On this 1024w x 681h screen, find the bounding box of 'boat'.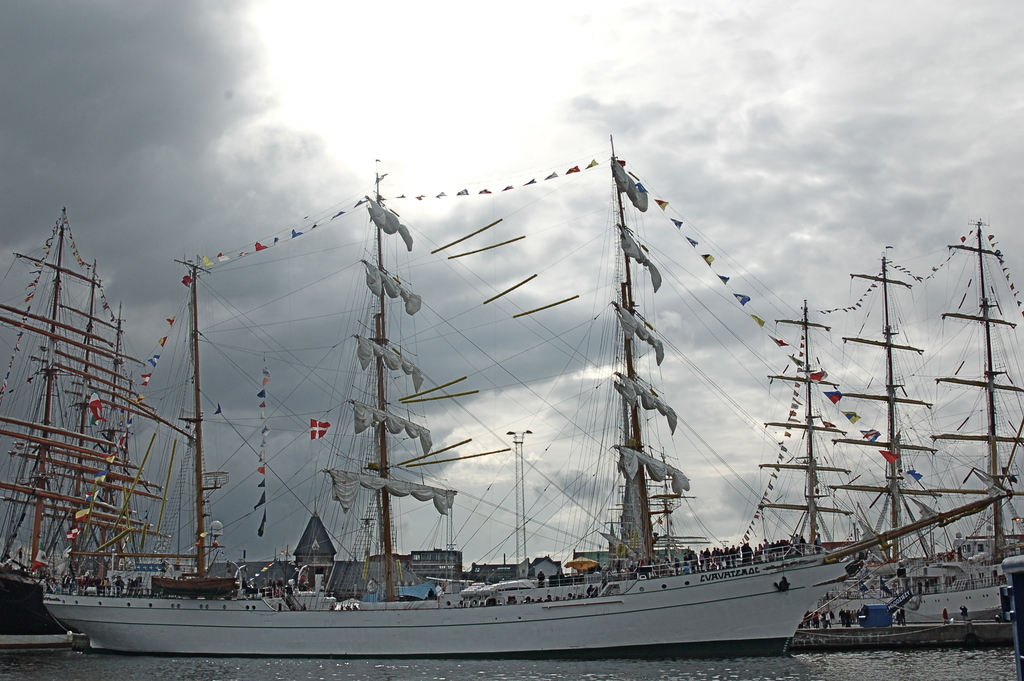
Bounding box: BBox(8, 154, 1023, 662).
